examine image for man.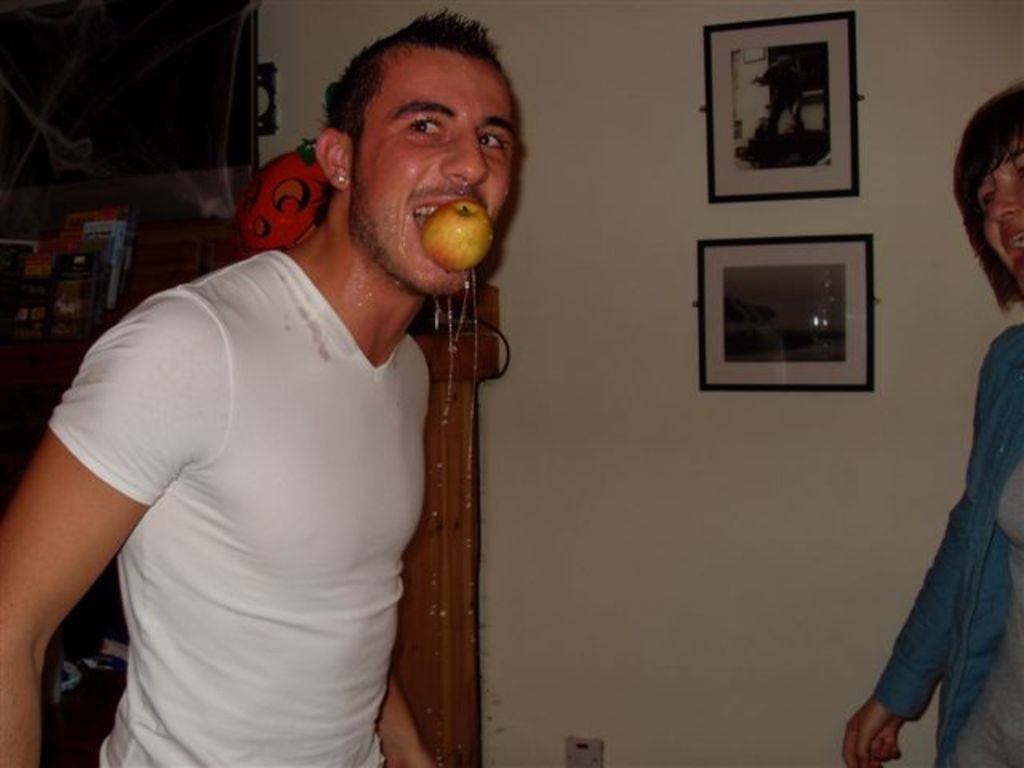
Examination result: pyautogui.locateOnScreen(32, 13, 550, 757).
